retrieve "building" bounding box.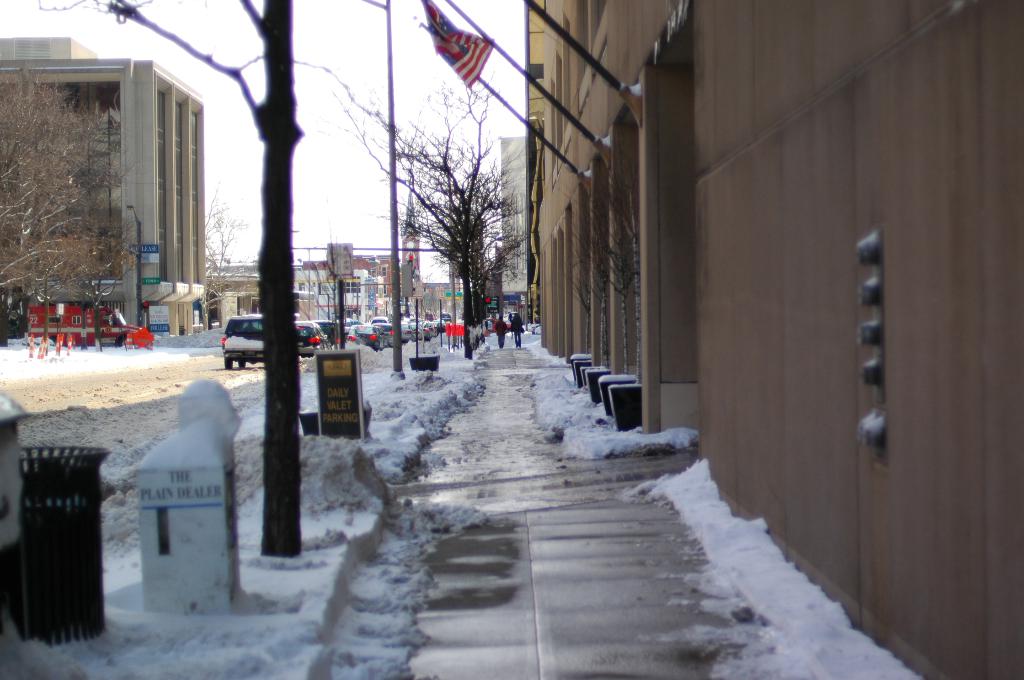
Bounding box: 0, 36, 208, 337.
